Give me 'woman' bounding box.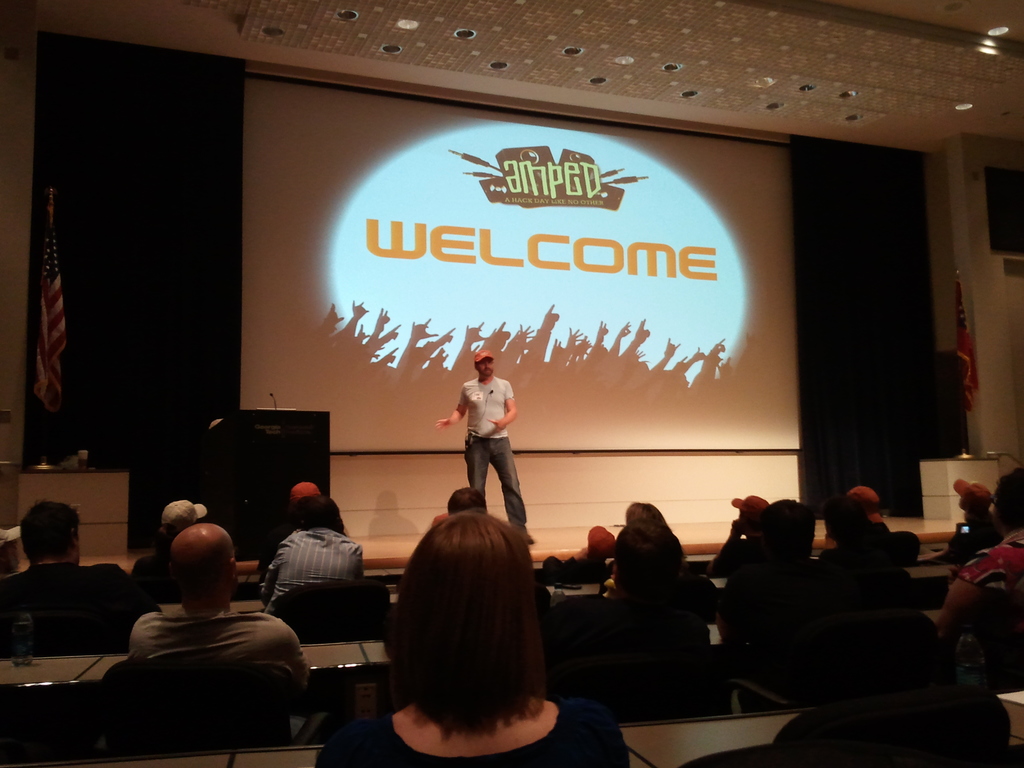
region(131, 503, 211, 610).
